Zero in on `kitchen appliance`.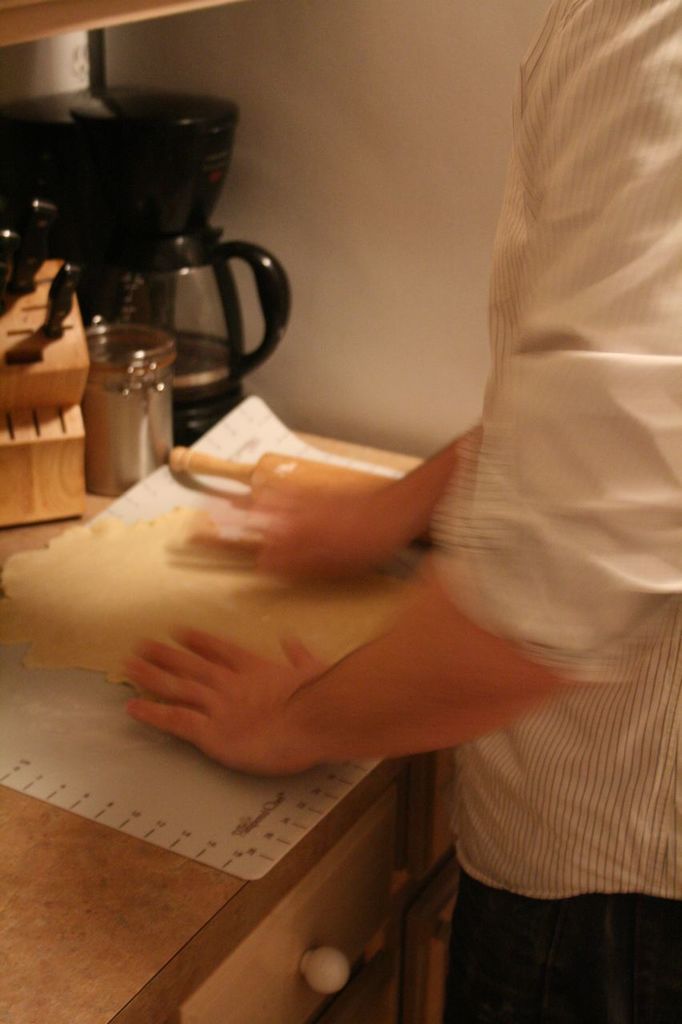
Zeroed in: <bbox>0, 250, 94, 521</bbox>.
